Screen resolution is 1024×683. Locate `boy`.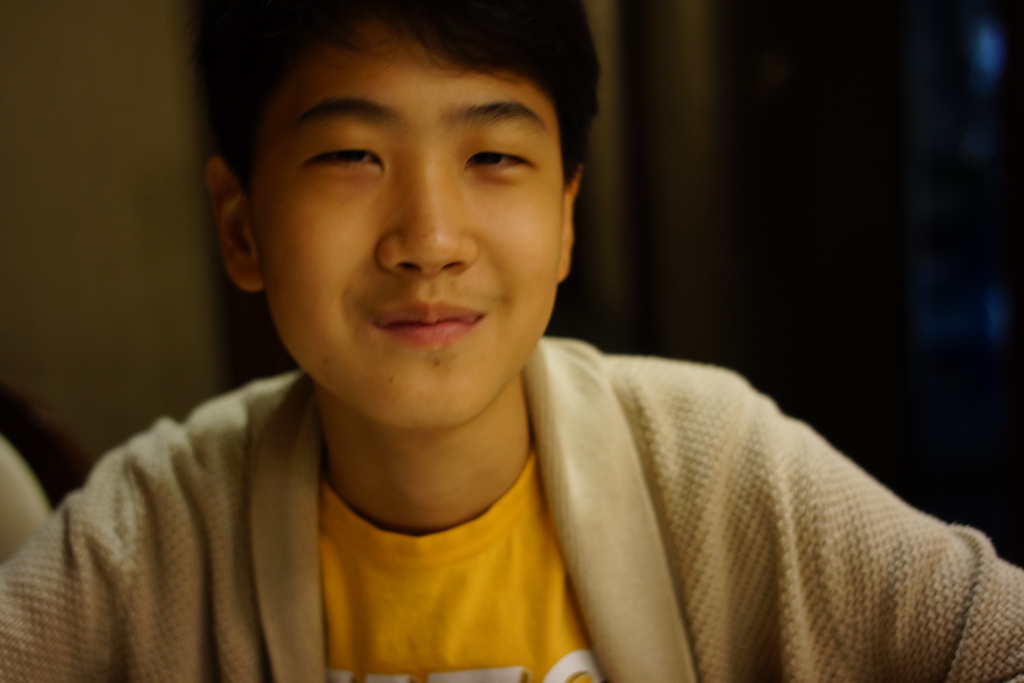
{"left": 0, "top": 0, "right": 1023, "bottom": 682}.
